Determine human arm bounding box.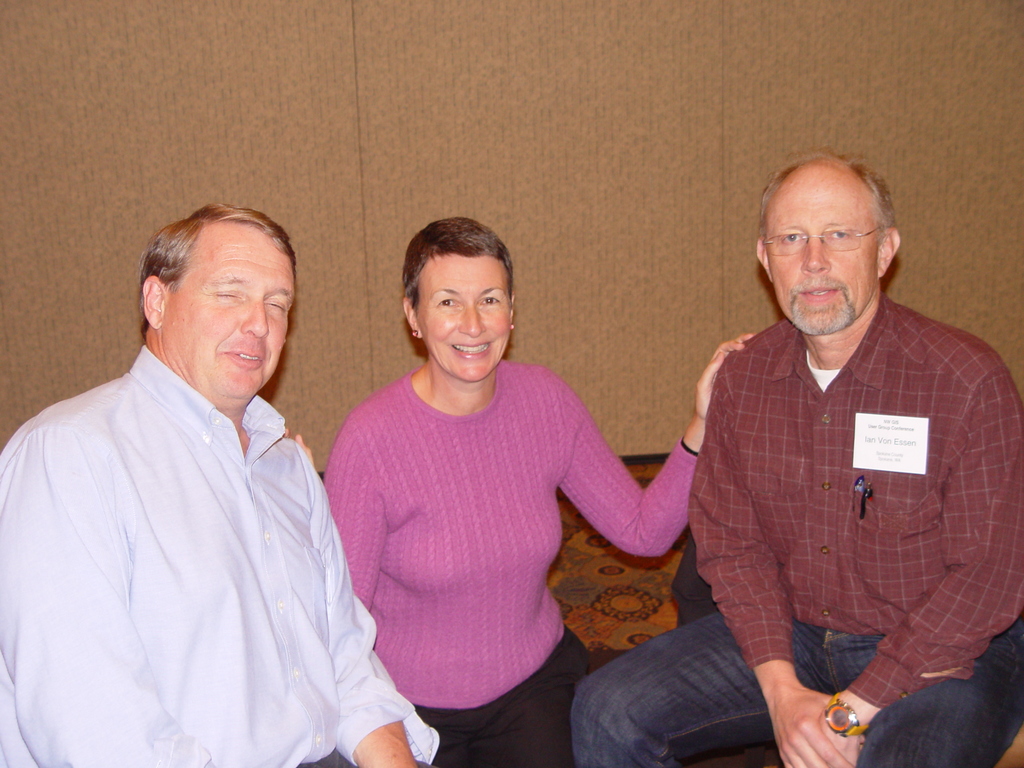
Determined: <box>820,373,1023,765</box>.
